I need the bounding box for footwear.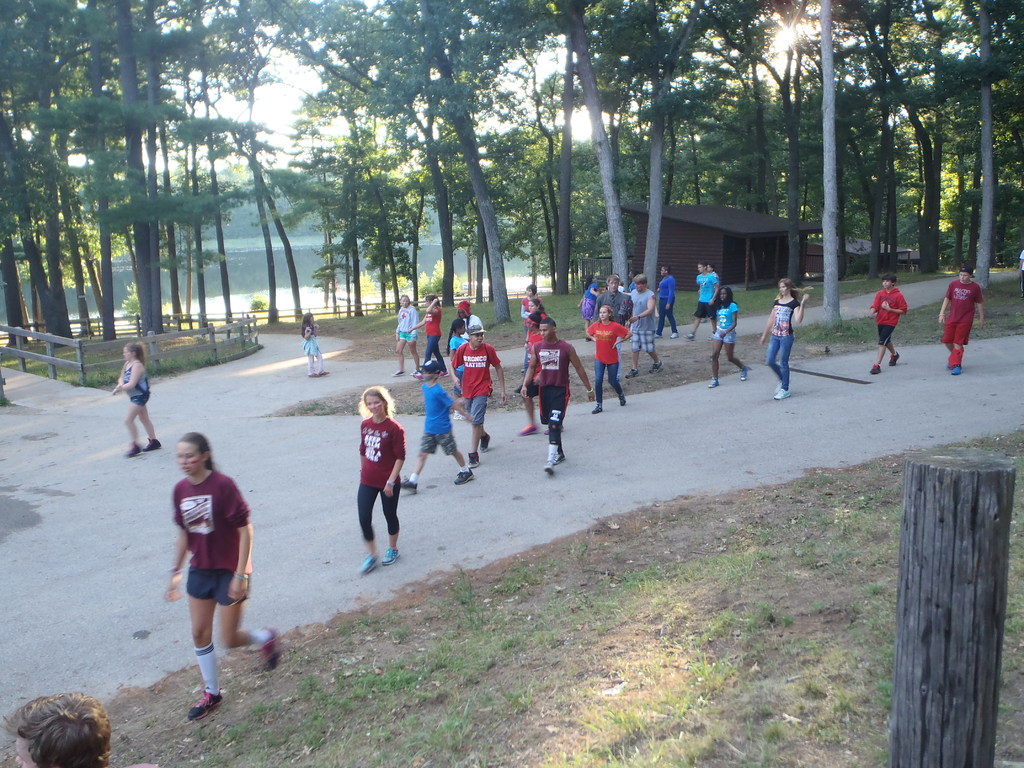
Here it is: Rect(517, 423, 537, 436).
